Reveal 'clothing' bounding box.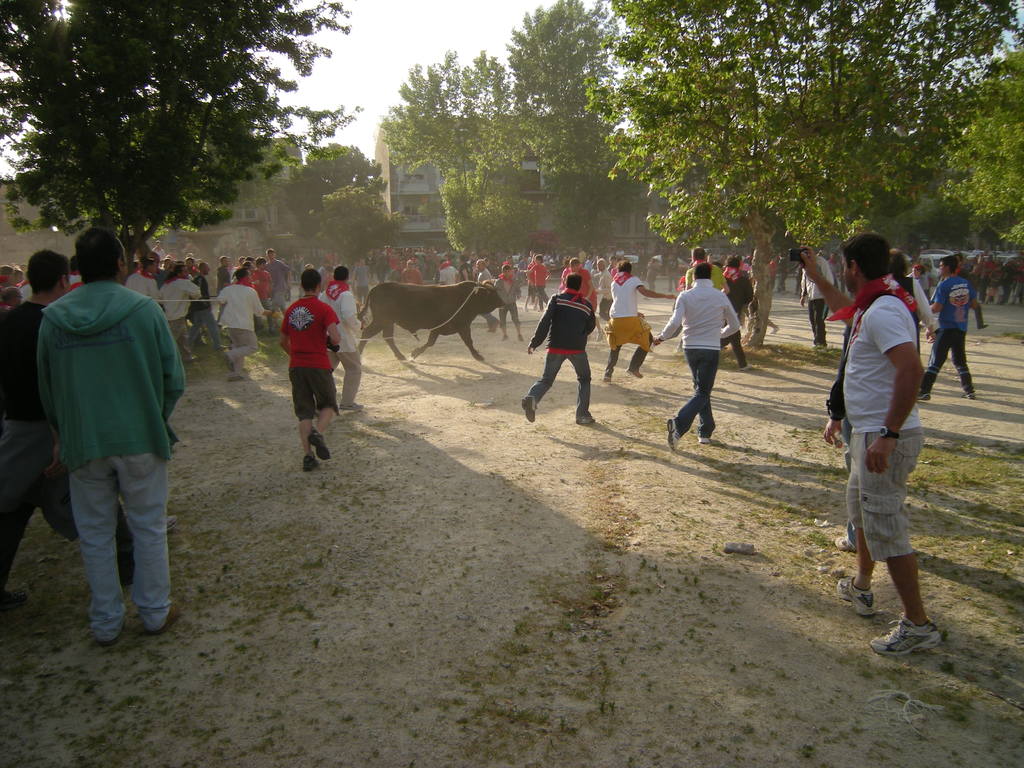
Revealed: <box>719,266,751,367</box>.
